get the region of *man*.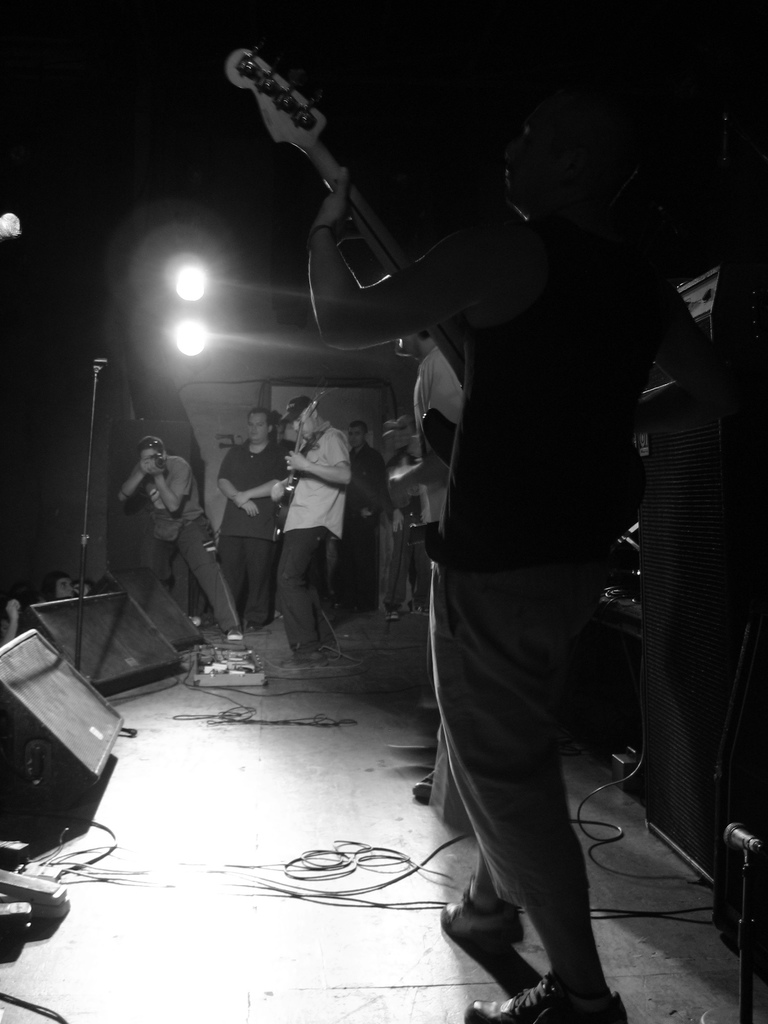
{"x1": 204, "y1": 407, "x2": 291, "y2": 630}.
